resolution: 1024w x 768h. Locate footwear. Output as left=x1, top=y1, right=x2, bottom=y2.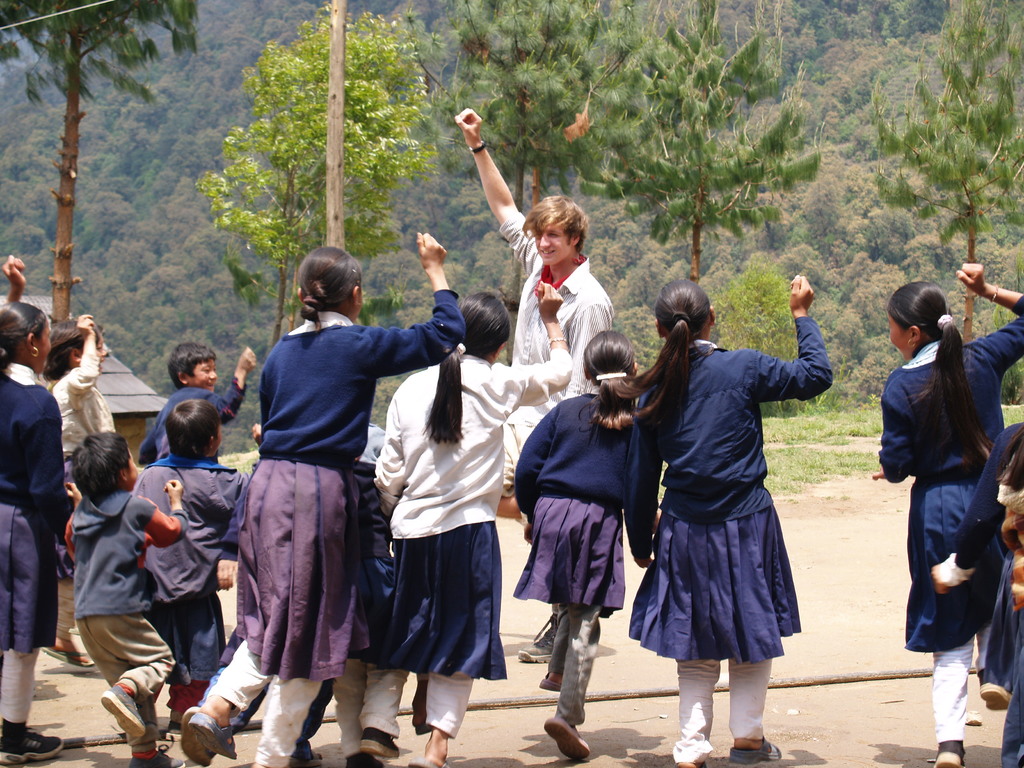
left=543, top=714, right=593, bottom=759.
